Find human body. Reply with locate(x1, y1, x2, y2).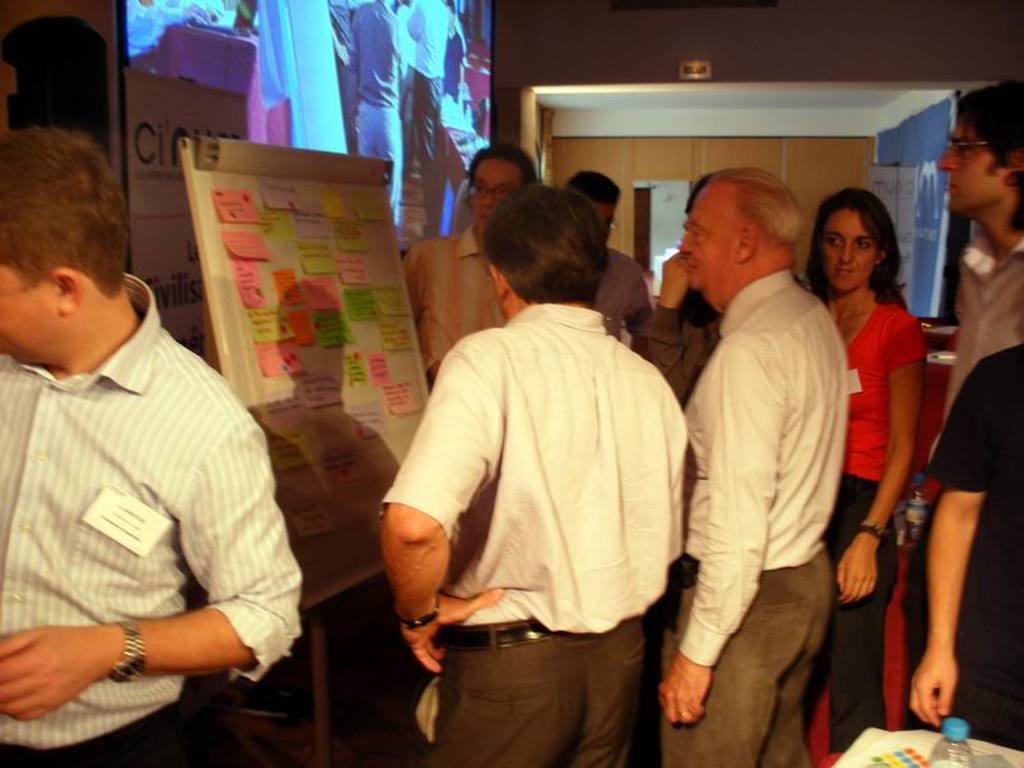
locate(339, 10, 404, 225).
